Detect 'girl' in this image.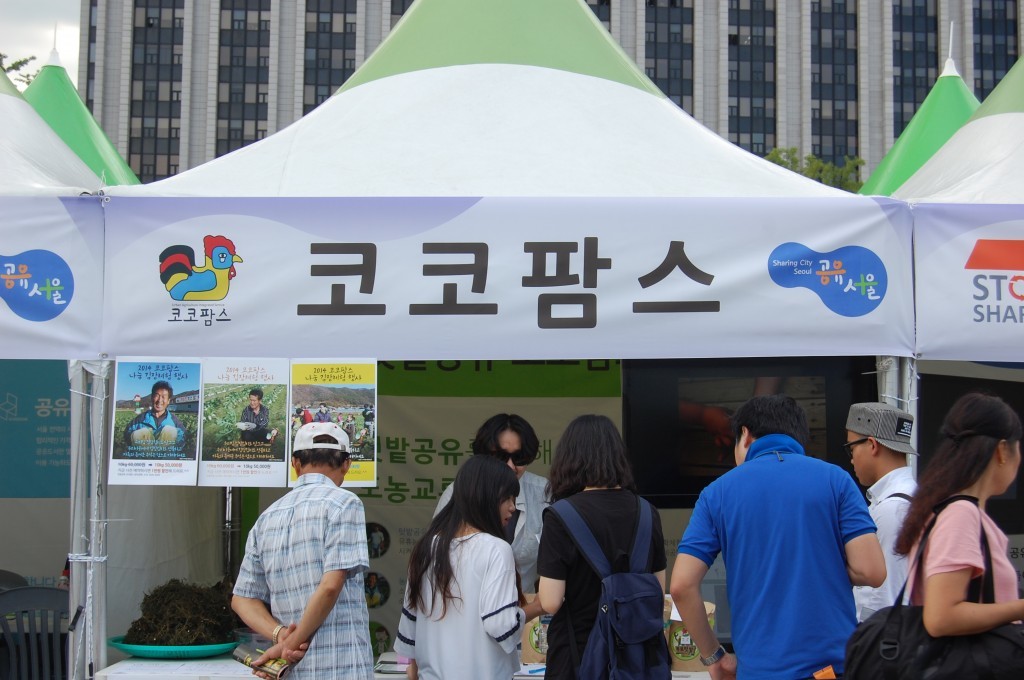
Detection: <box>393,460,534,677</box>.
